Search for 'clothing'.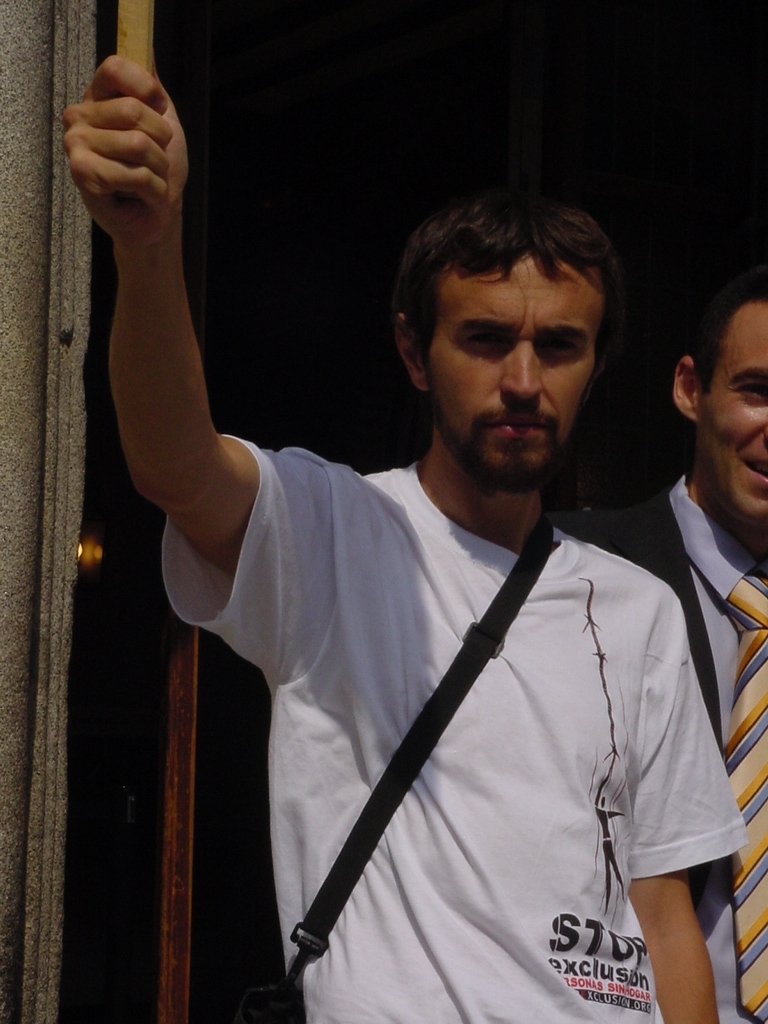
Found at x1=594 y1=483 x2=767 y2=1023.
